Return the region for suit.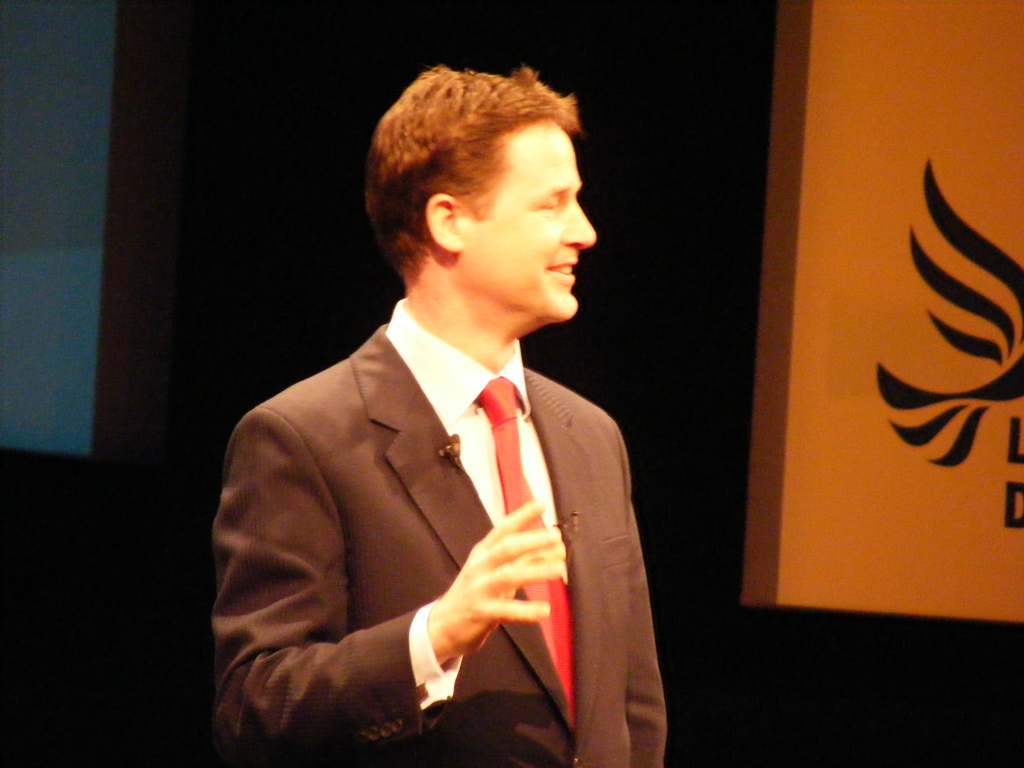
(left=214, top=206, right=666, bottom=764).
